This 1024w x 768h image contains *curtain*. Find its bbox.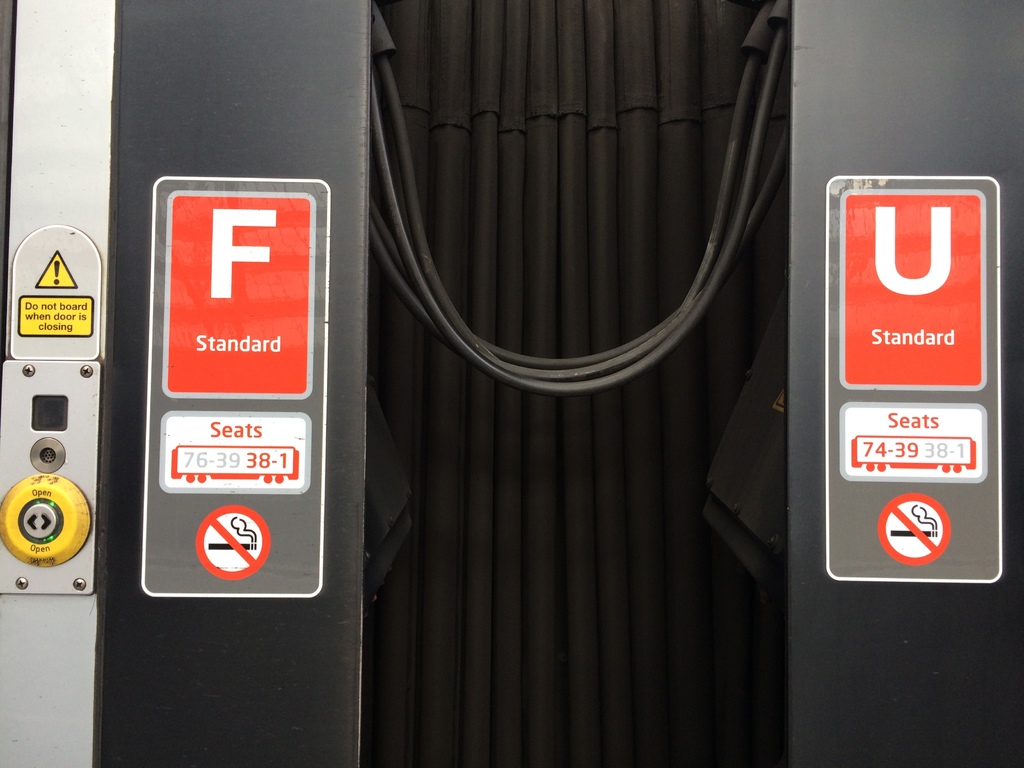
325, 58, 791, 744.
